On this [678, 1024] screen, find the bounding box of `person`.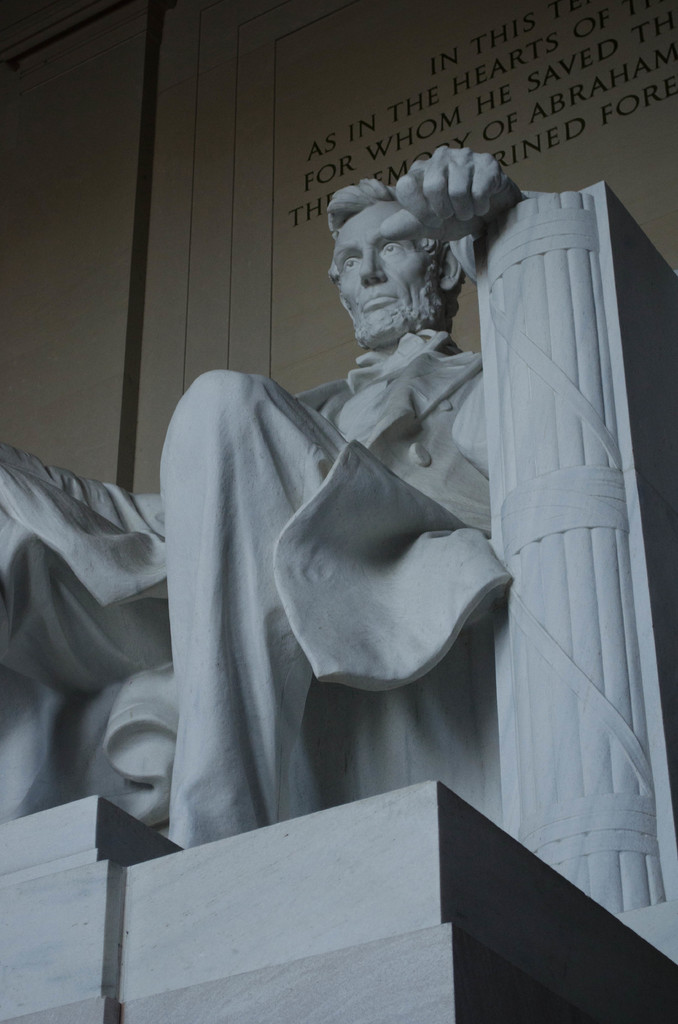
Bounding box: rect(0, 145, 522, 851).
